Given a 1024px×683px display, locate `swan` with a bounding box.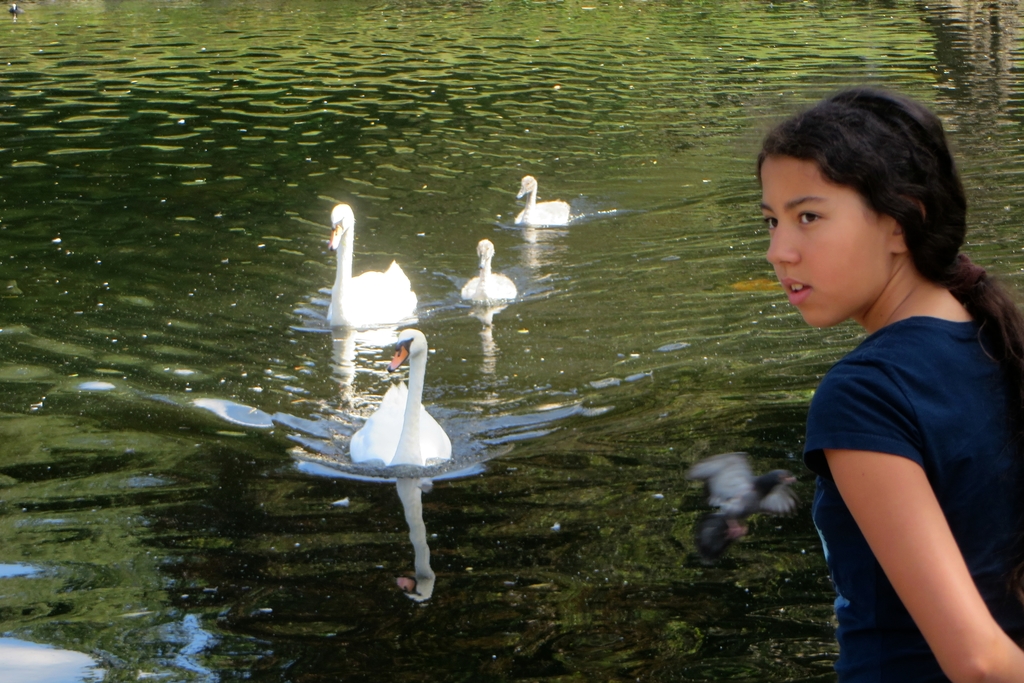
Located: bbox=(315, 199, 424, 329).
